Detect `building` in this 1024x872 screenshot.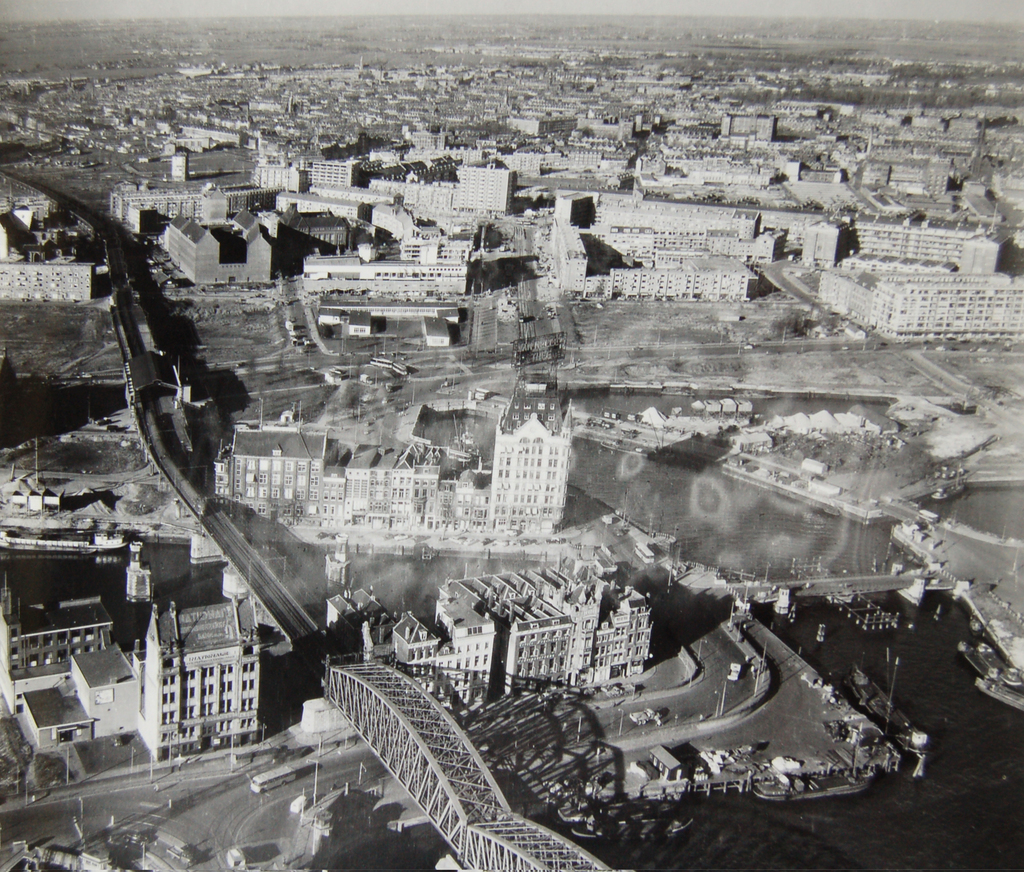
Detection: <bbox>720, 109, 780, 147</bbox>.
